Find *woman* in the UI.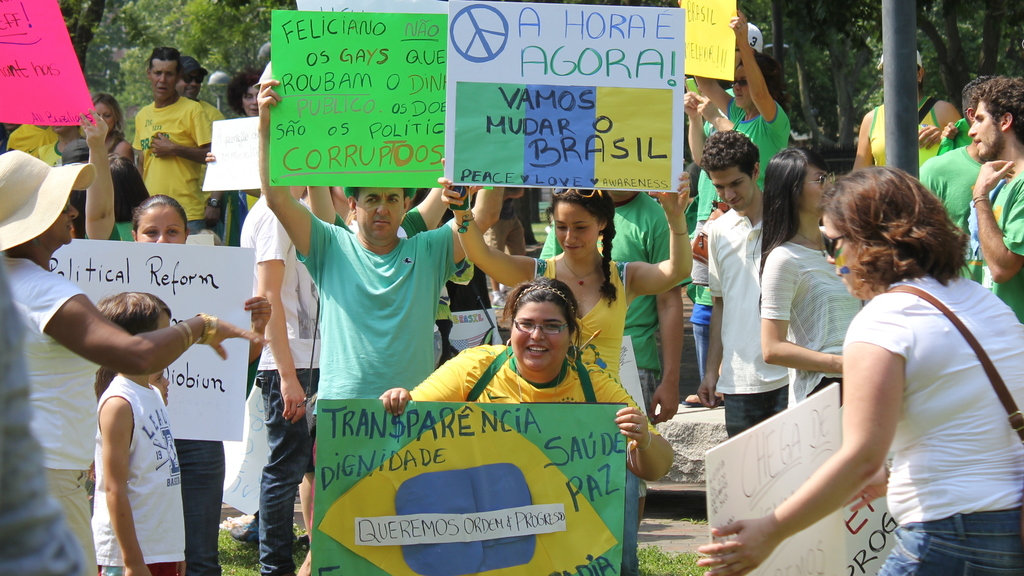
UI element at left=375, top=253, right=641, bottom=554.
